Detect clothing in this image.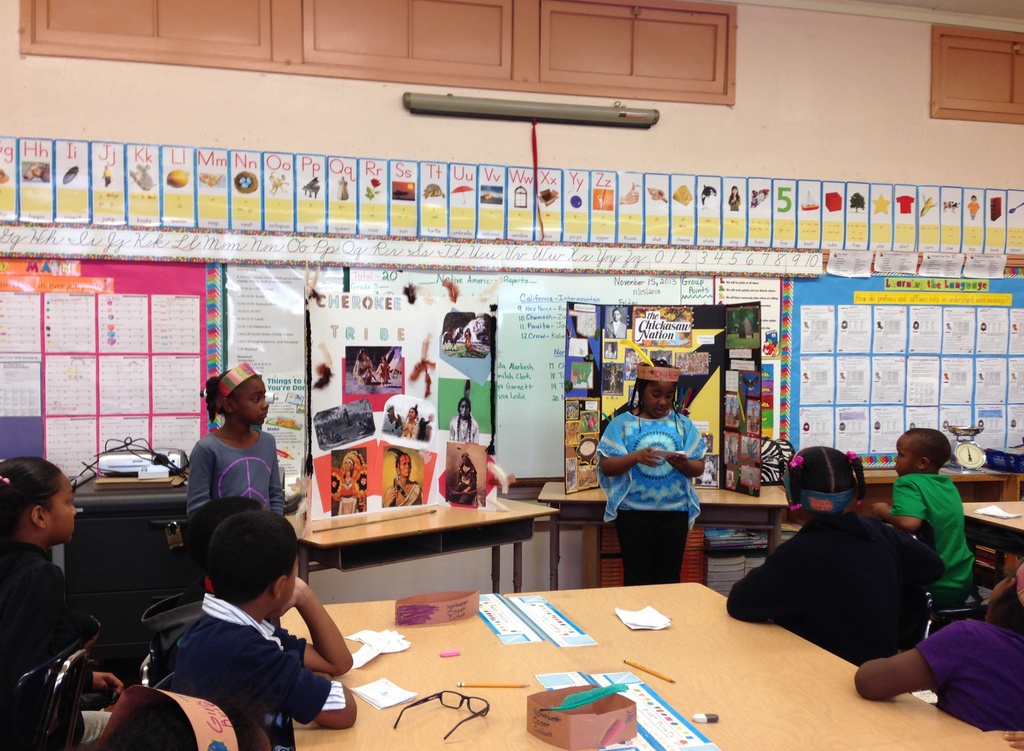
Detection: x1=448 y1=417 x2=478 y2=445.
